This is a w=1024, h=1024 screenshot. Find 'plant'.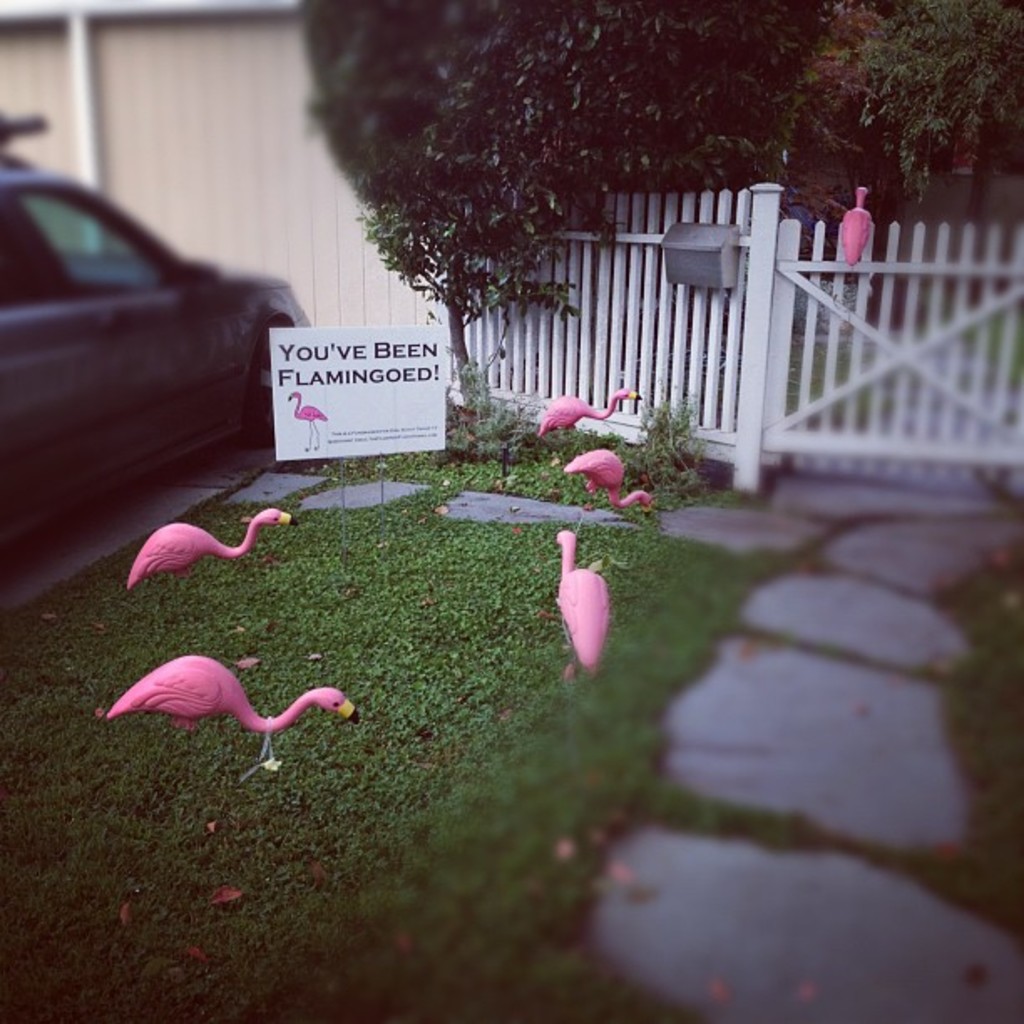
Bounding box: (left=778, top=505, right=1022, bottom=947).
